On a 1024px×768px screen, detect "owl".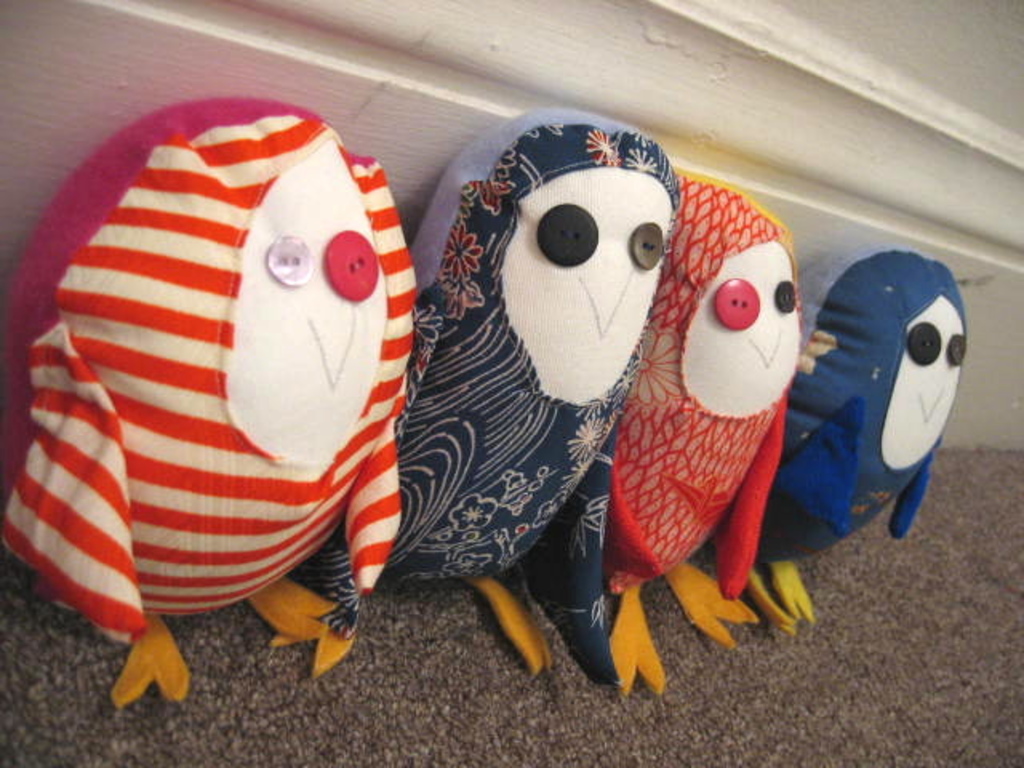
(5, 99, 400, 712).
